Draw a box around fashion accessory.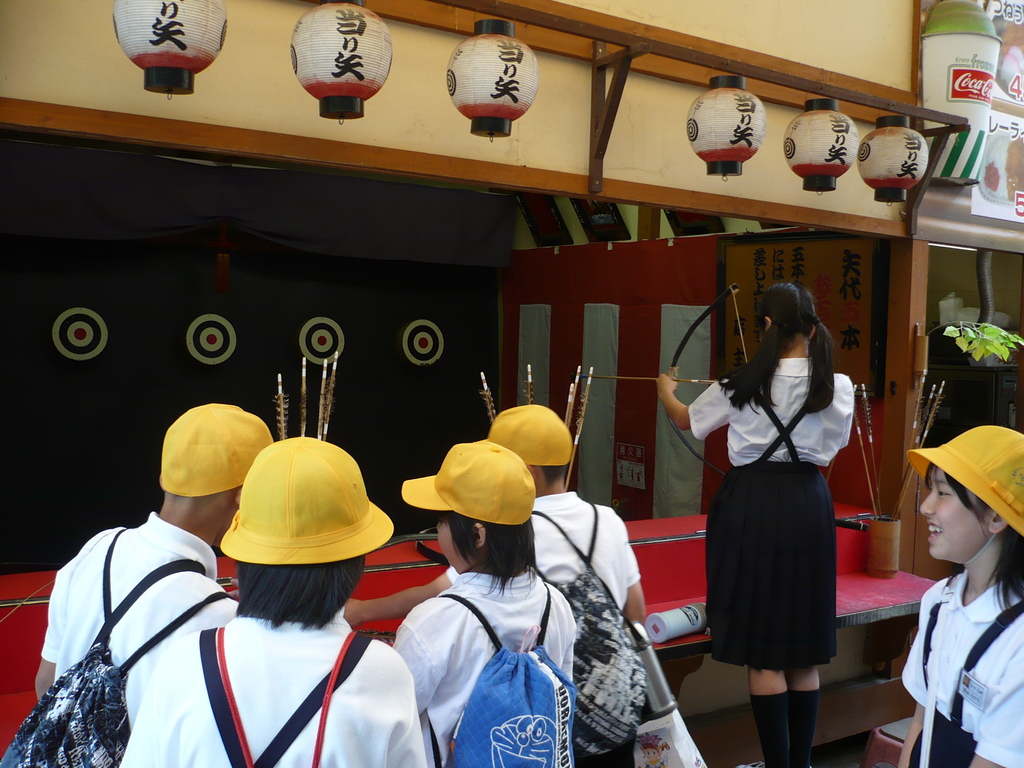
x1=906, y1=426, x2=1023, y2=564.
